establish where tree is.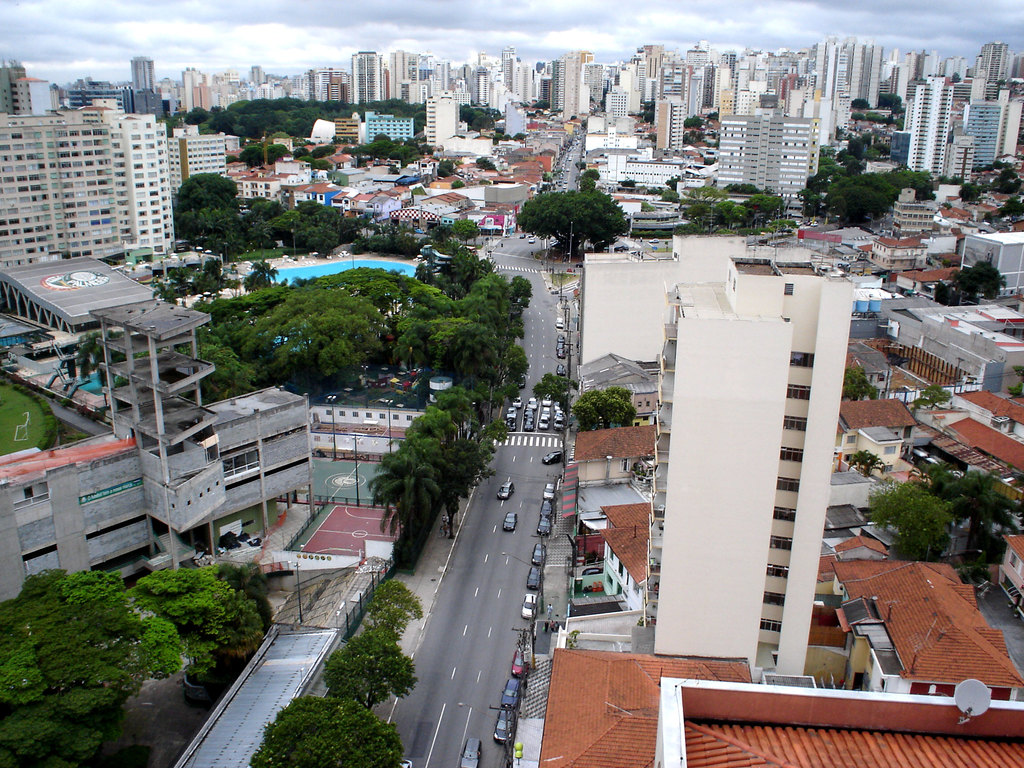
Established at bbox(133, 563, 260, 684).
